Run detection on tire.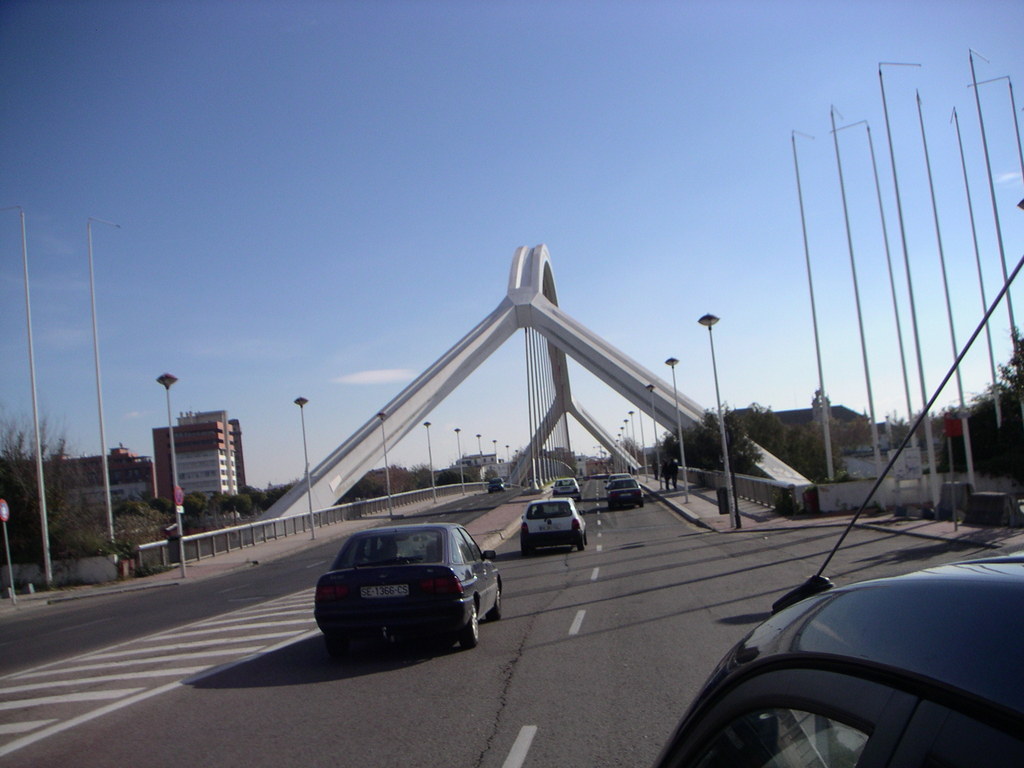
Result: bbox=(577, 523, 584, 553).
